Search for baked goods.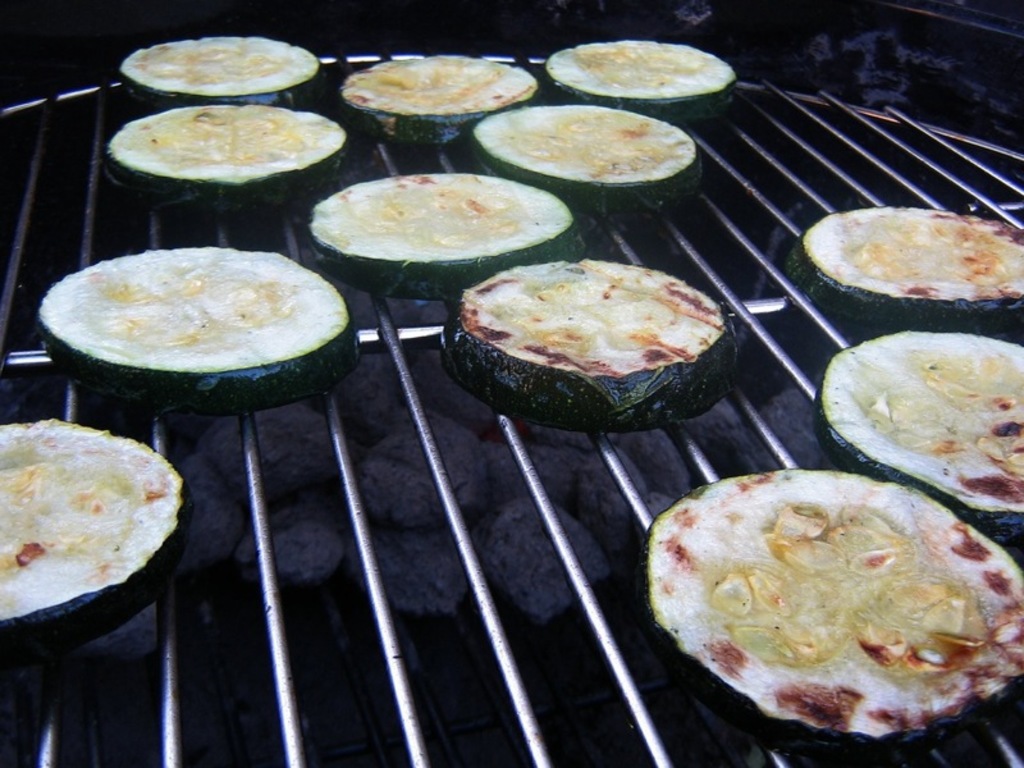
Found at <box>115,35,321,102</box>.
